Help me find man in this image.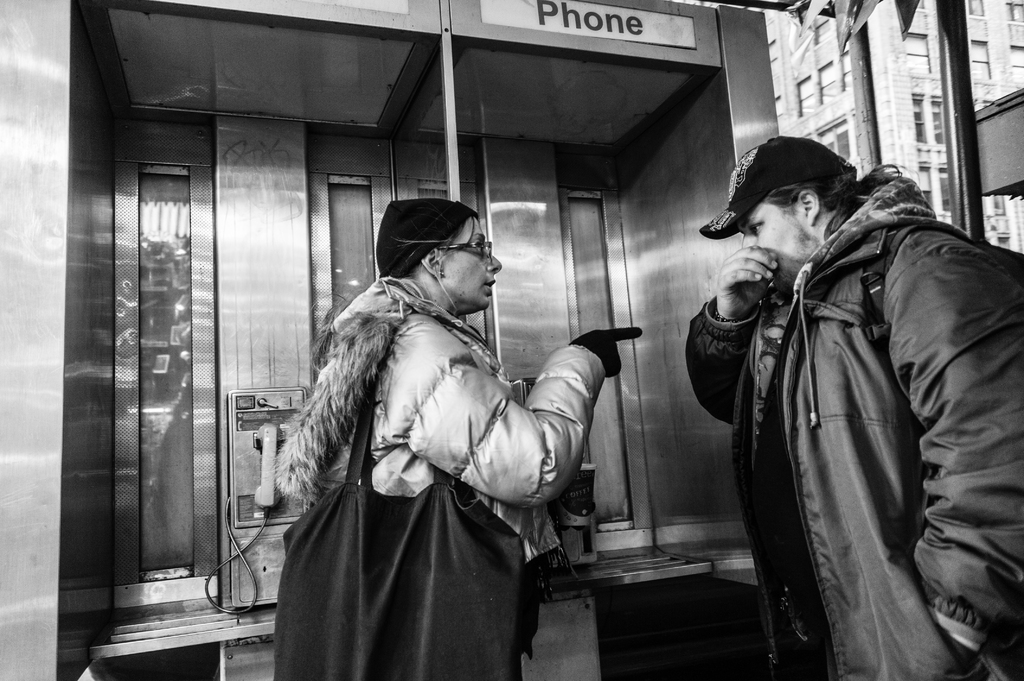
Found it: rect(258, 154, 618, 658).
